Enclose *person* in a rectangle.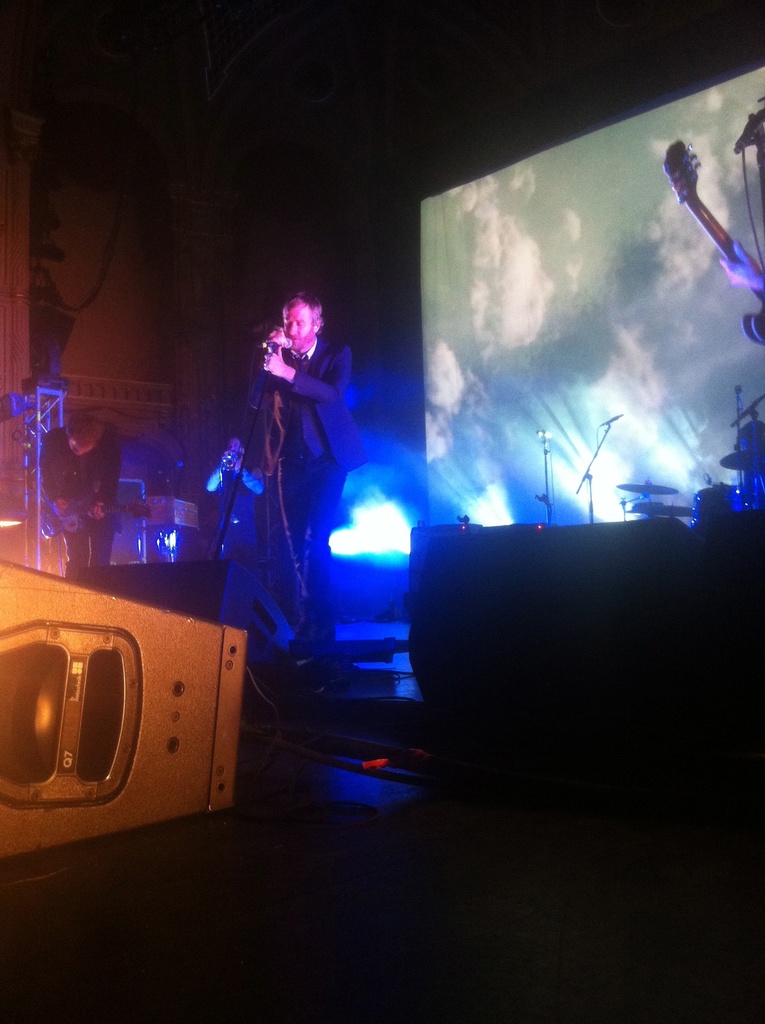
222 285 371 668.
